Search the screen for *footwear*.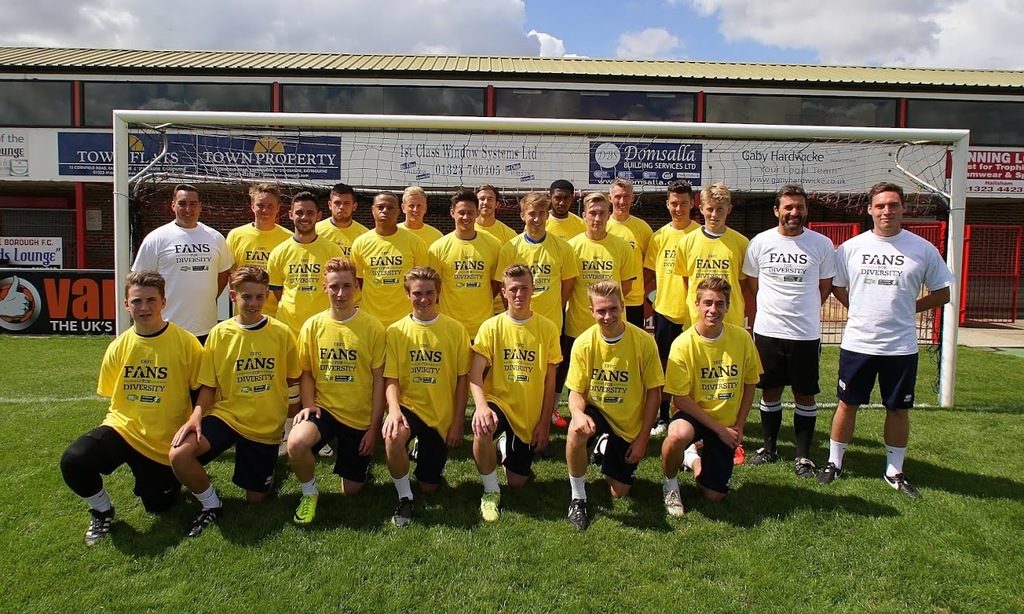
Found at select_region(491, 460, 508, 488).
